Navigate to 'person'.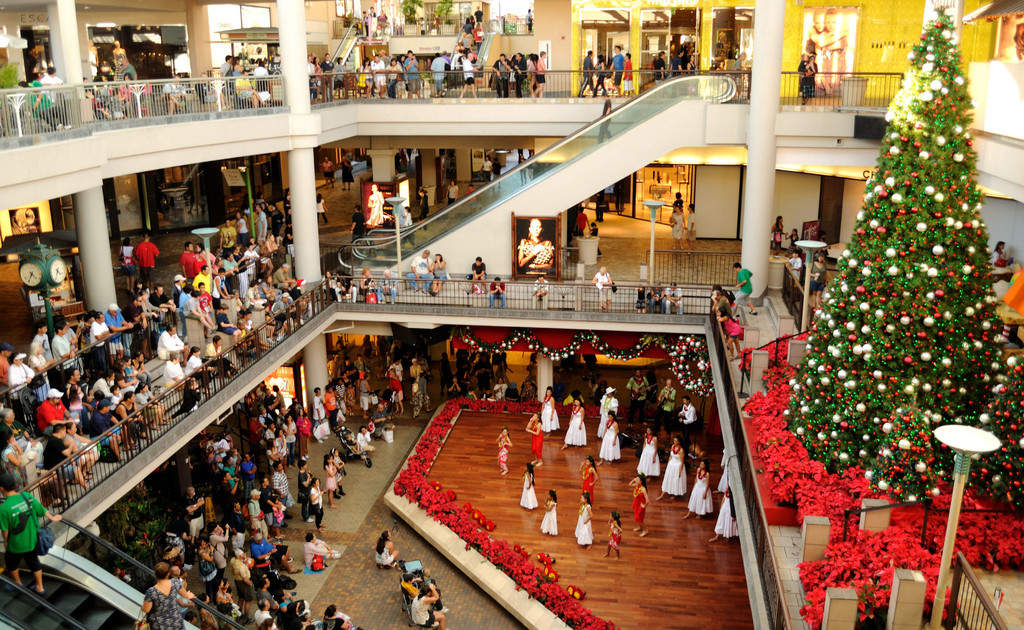
Navigation target: x1=681 y1=456 x2=714 y2=514.
